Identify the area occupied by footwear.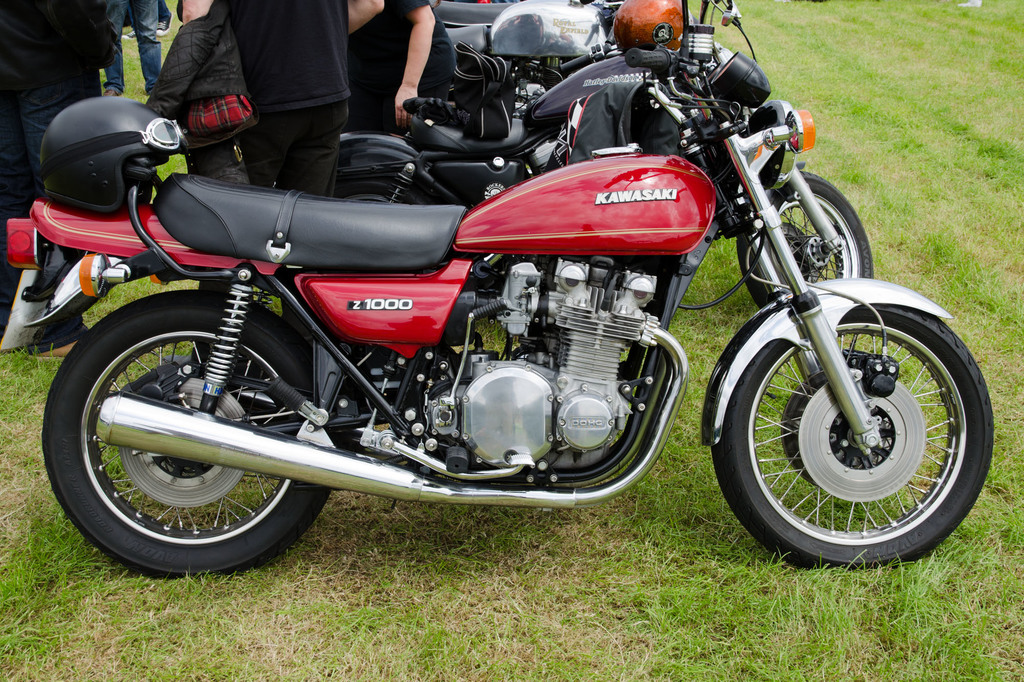
Area: 29 342 76 363.
